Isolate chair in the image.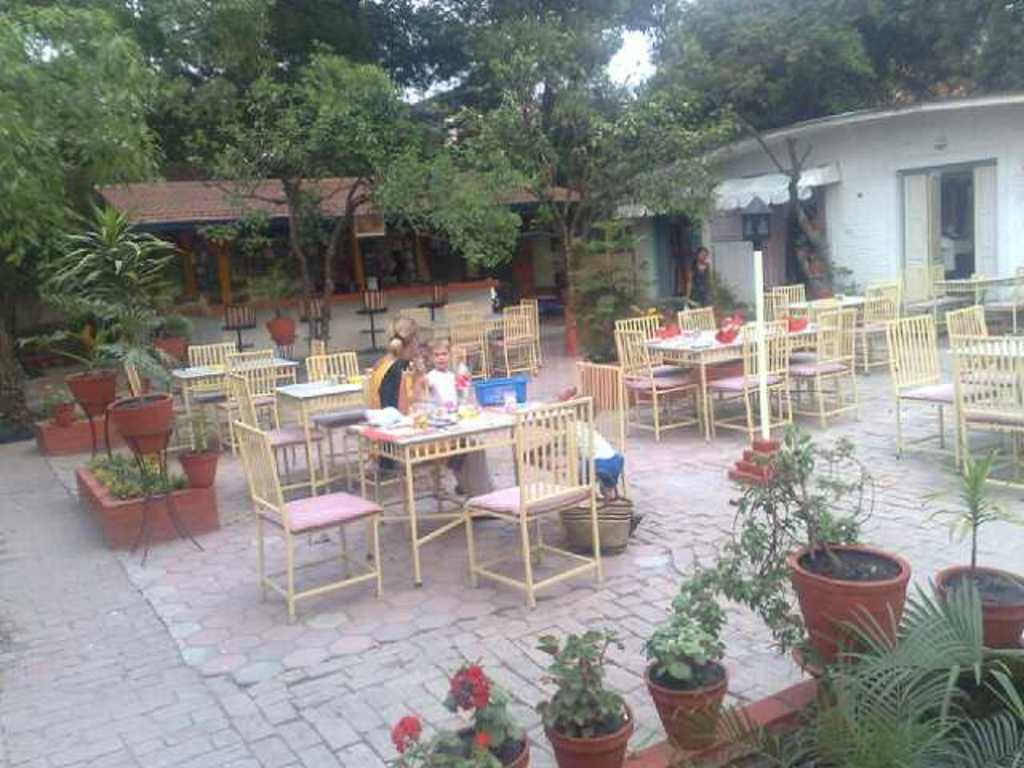
Isolated region: <bbox>216, 349, 275, 456</bbox>.
